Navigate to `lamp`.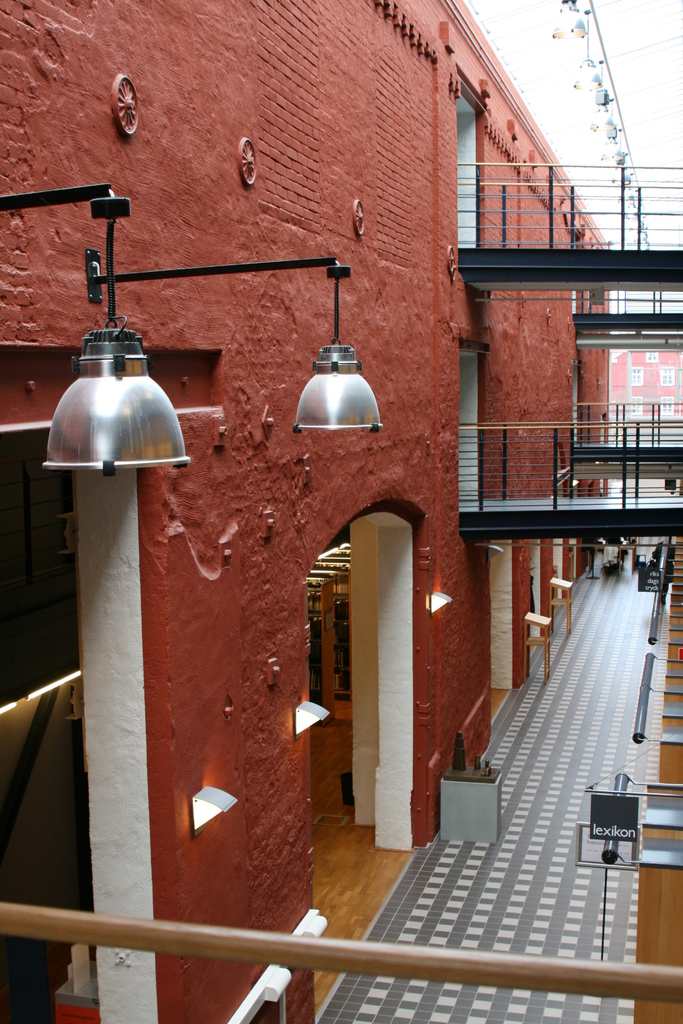
Navigation target: (left=432, top=589, right=454, bottom=617).
